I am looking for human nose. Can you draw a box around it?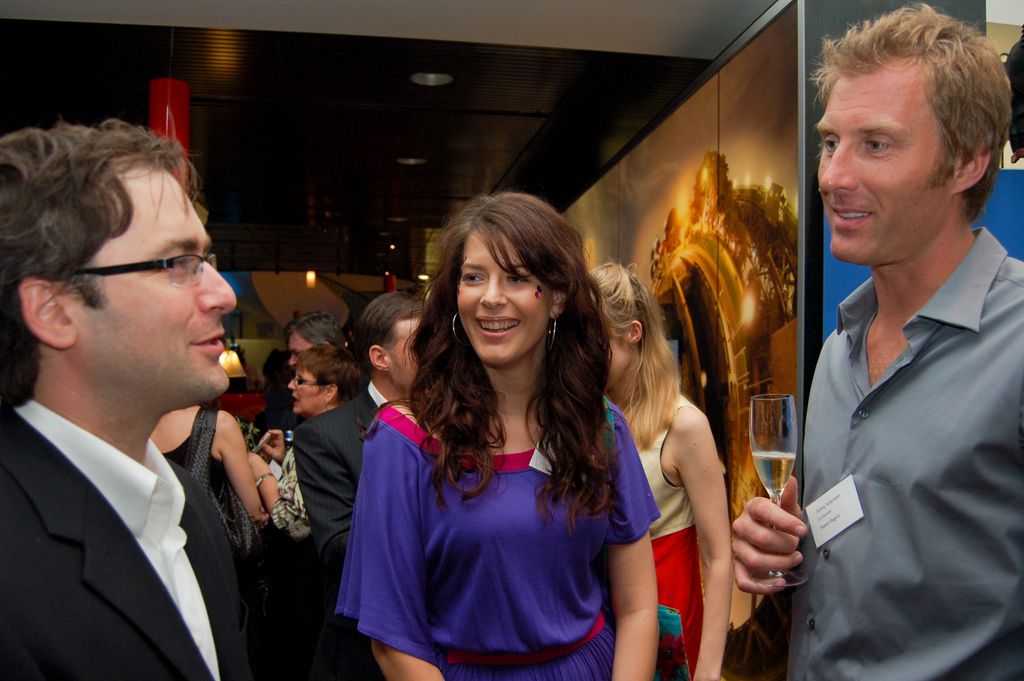
Sure, the bounding box is 203, 250, 235, 315.
